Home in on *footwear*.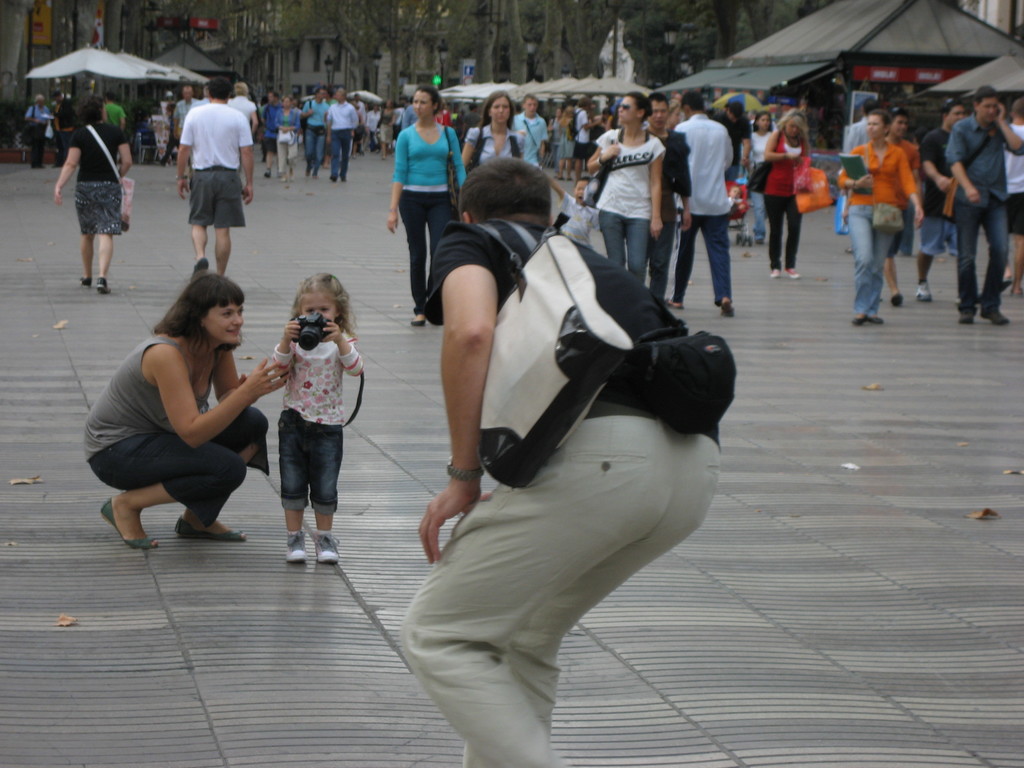
Homed in at locate(980, 307, 1011, 327).
